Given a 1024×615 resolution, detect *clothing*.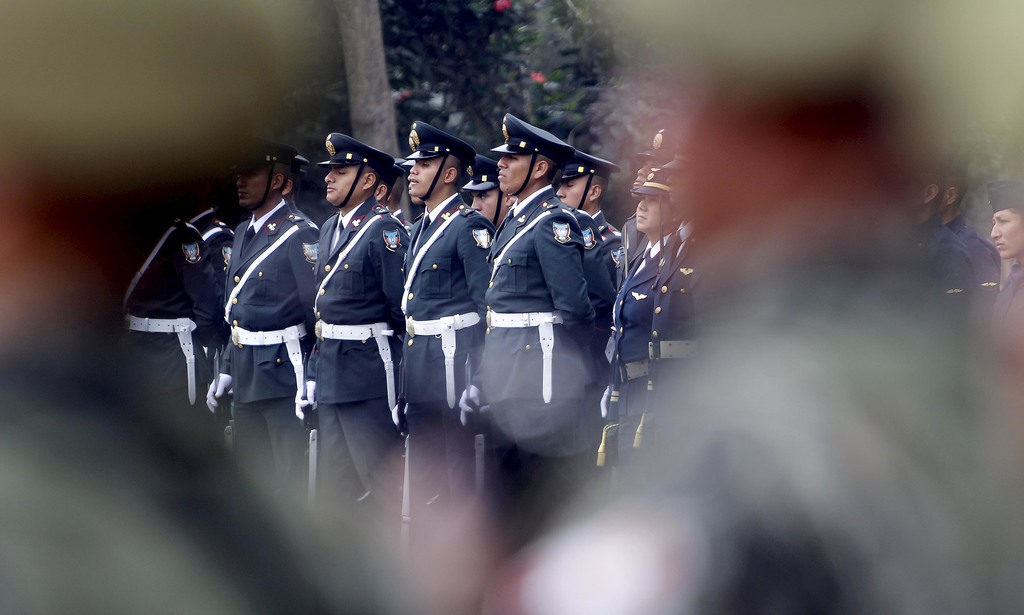
{"left": 191, "top": 180, "right": 317, "bottom": 435}.
